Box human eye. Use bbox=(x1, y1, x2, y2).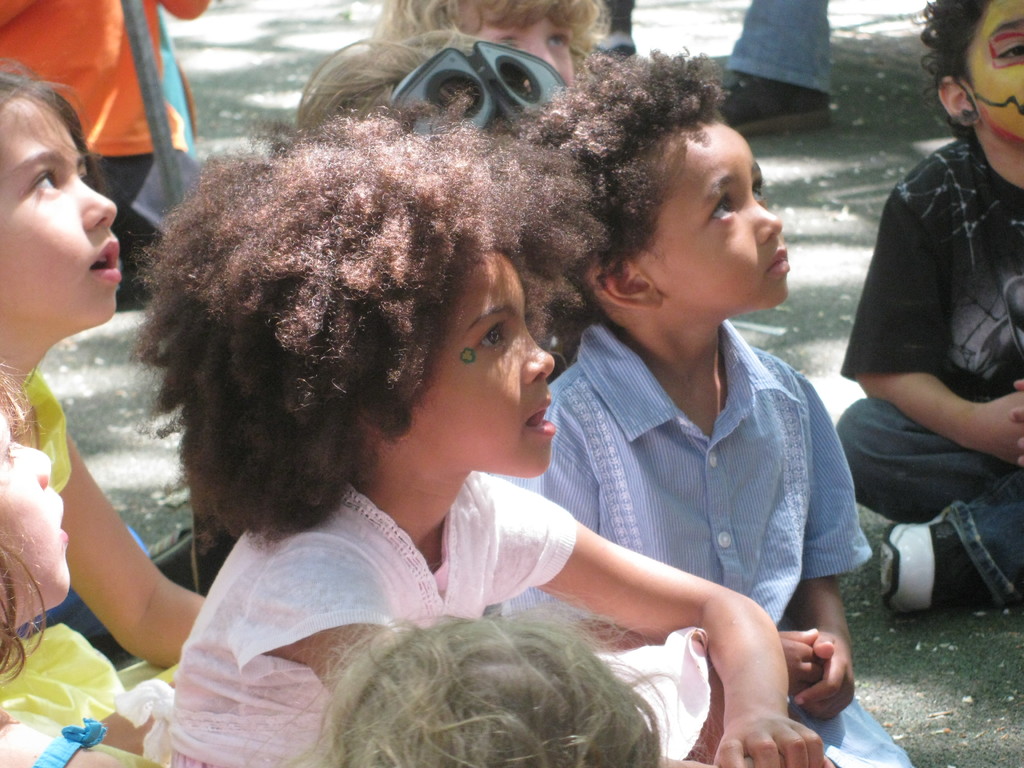
bbox=(705, 193, 737, 222).
